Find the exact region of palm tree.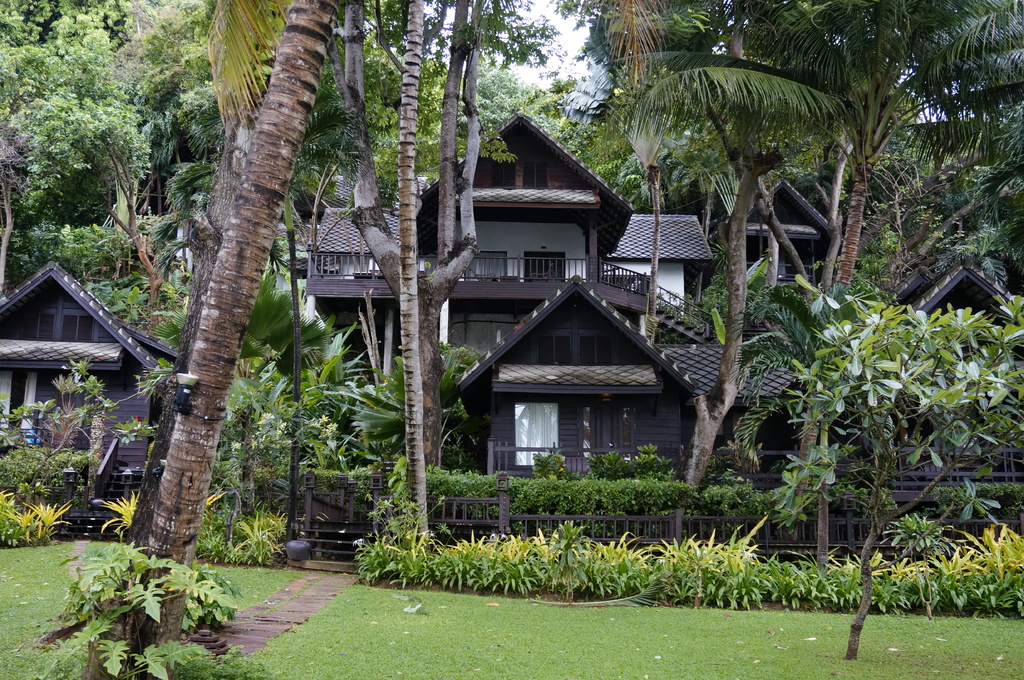
Exact region: locate(95, 0, 354, 646).
